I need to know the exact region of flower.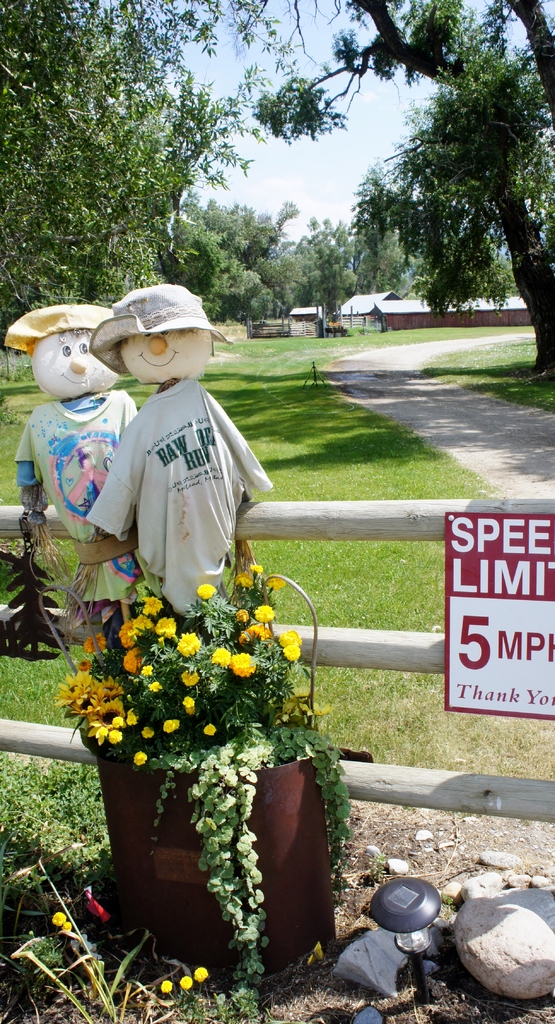
Region: {"left": 117, "top": 619, "right": 137, "bottom": 652}.
